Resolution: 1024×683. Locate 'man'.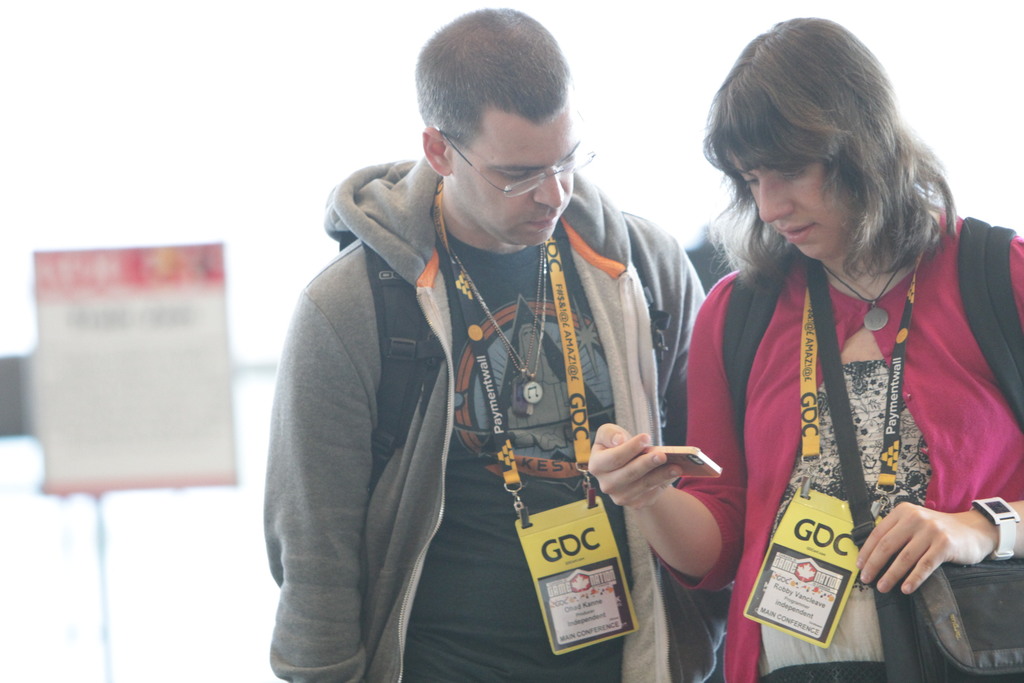
(x1=260, y1=0, x2=704, y2=682).
